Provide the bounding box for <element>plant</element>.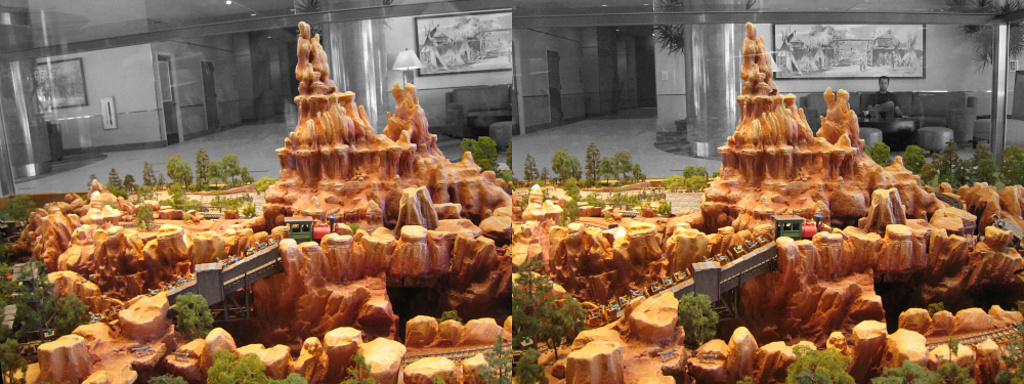
region(673, 287, 732, 354).
